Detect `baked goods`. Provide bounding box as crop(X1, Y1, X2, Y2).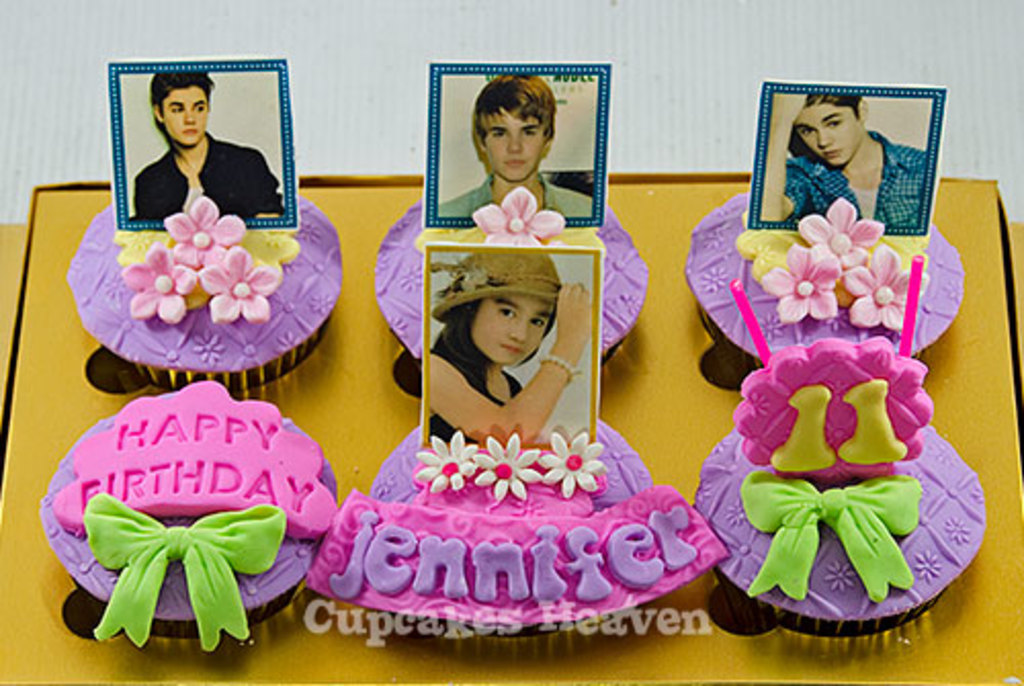
crop(686, 346, 985, 649).
